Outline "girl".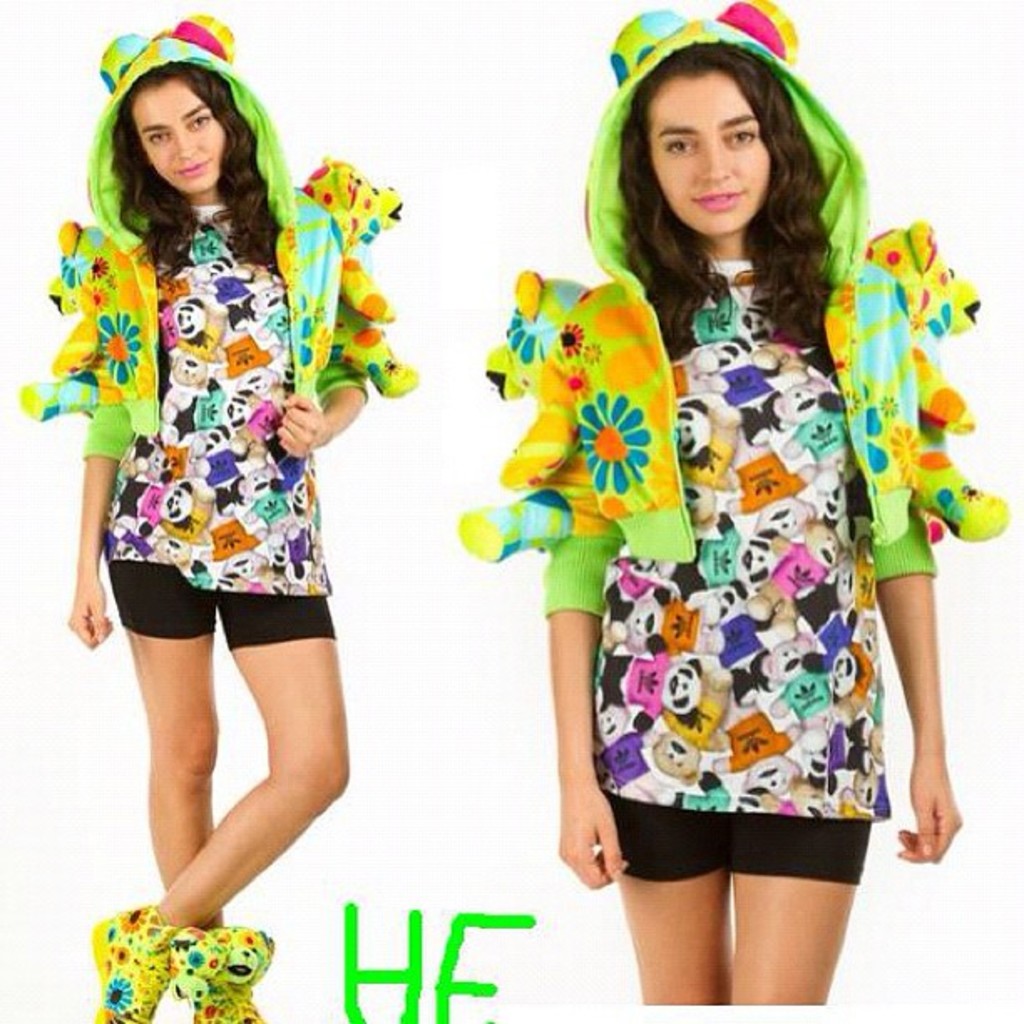
Outline: BBox(22, 7, 417, 1022).
